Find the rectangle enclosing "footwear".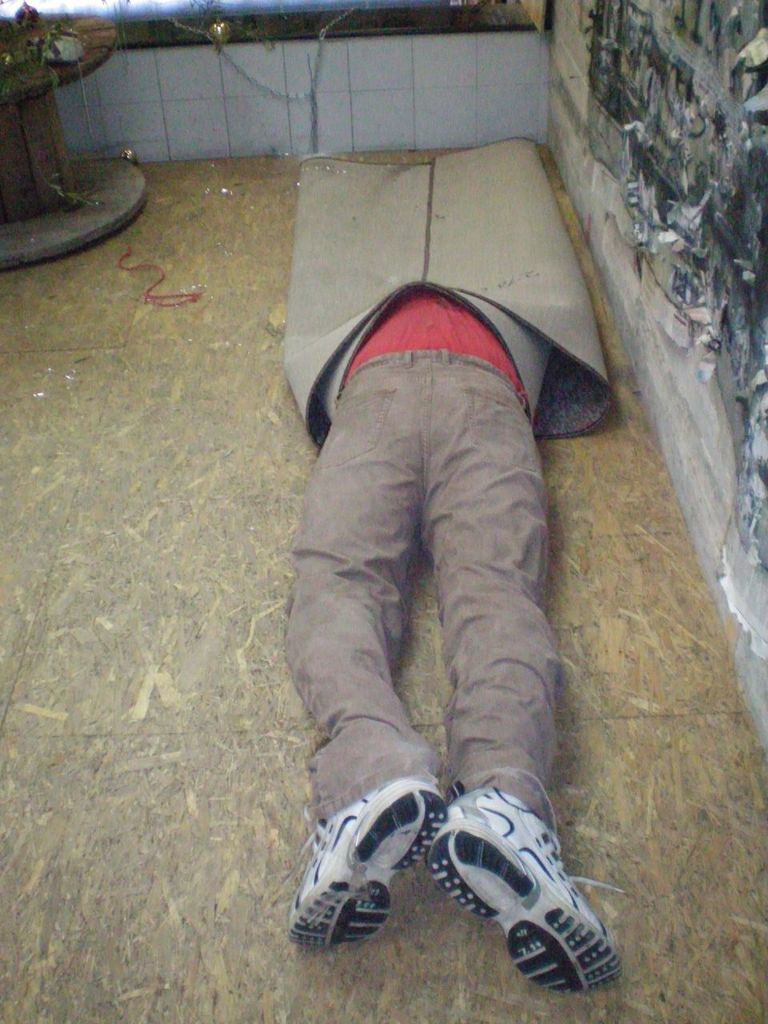
l=355, t=768, r=621, b=983.
